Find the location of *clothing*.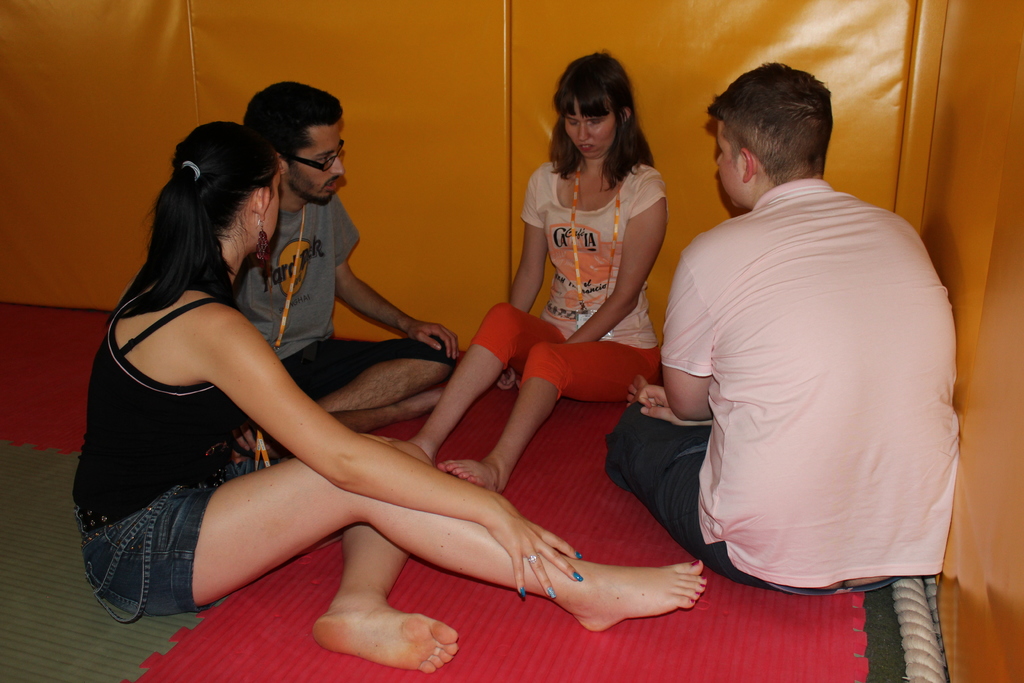
Location: left=601, top=180, right=970, bottom=589.
